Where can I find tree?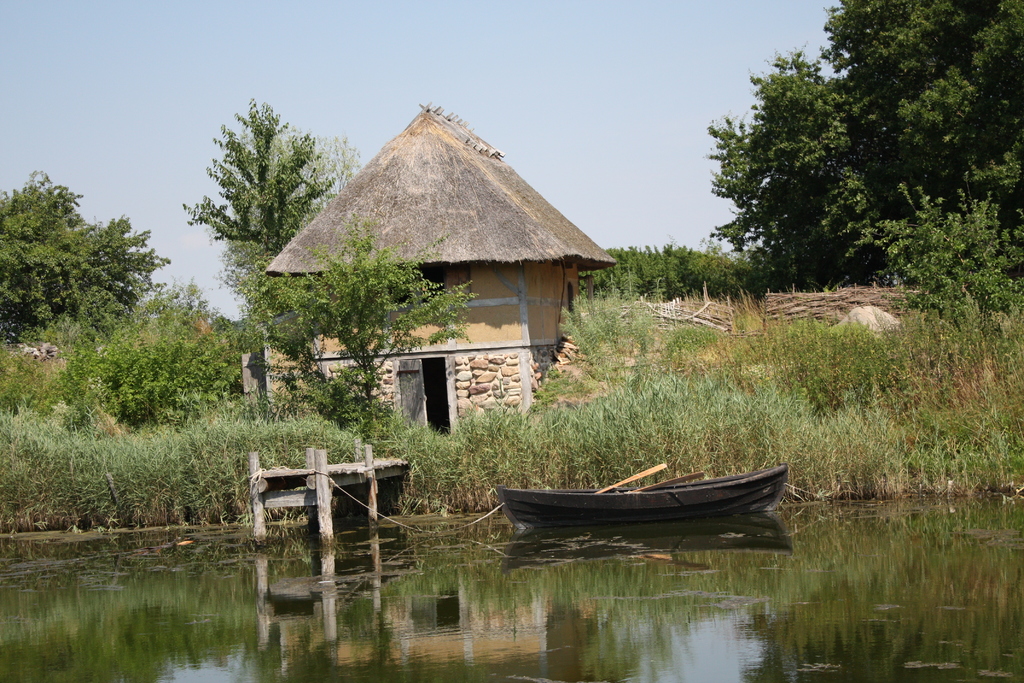
You can find it at (0, 165, 178, 336).
